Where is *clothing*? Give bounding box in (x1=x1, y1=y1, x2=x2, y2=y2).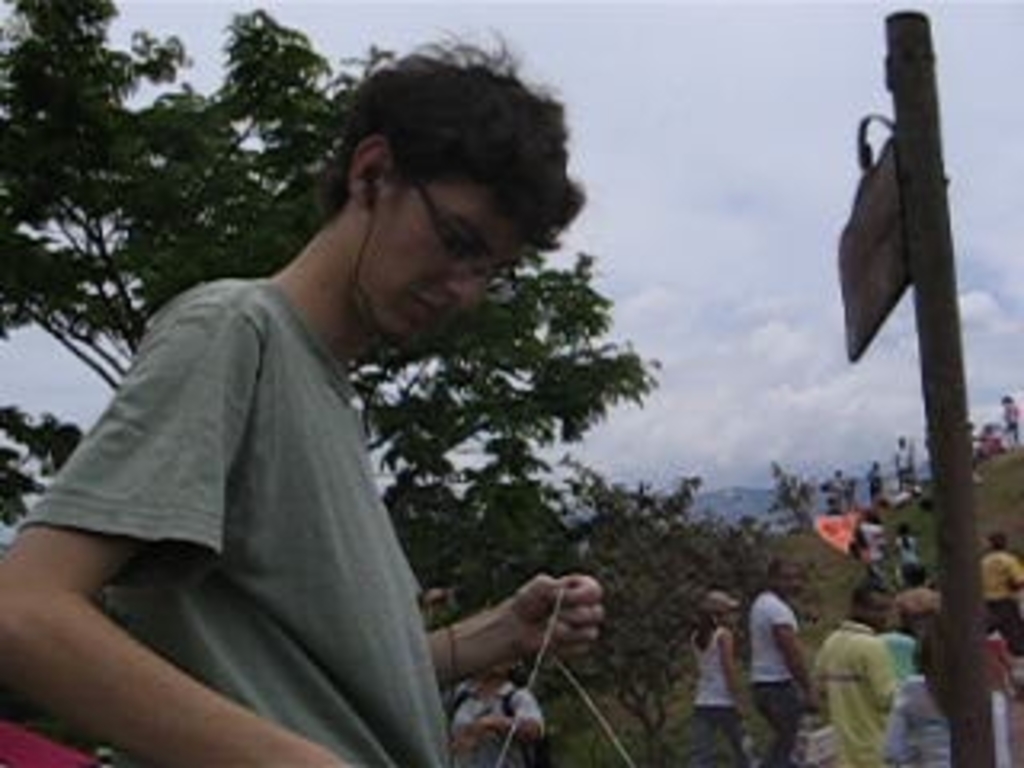
(x1=682, y1=611, x2=746, y2=765).
